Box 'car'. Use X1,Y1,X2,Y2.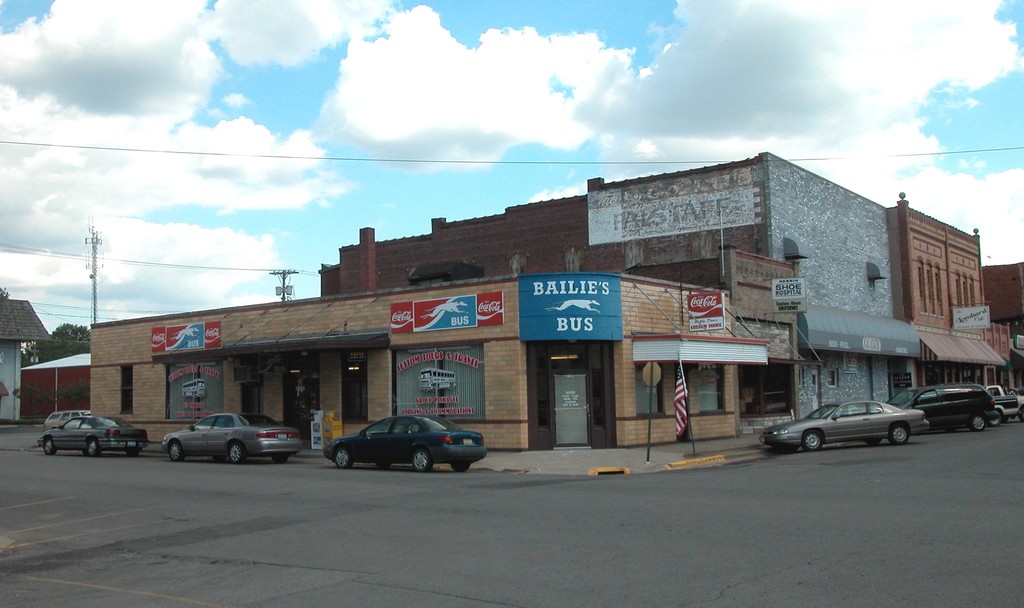
322,415,486,473.
